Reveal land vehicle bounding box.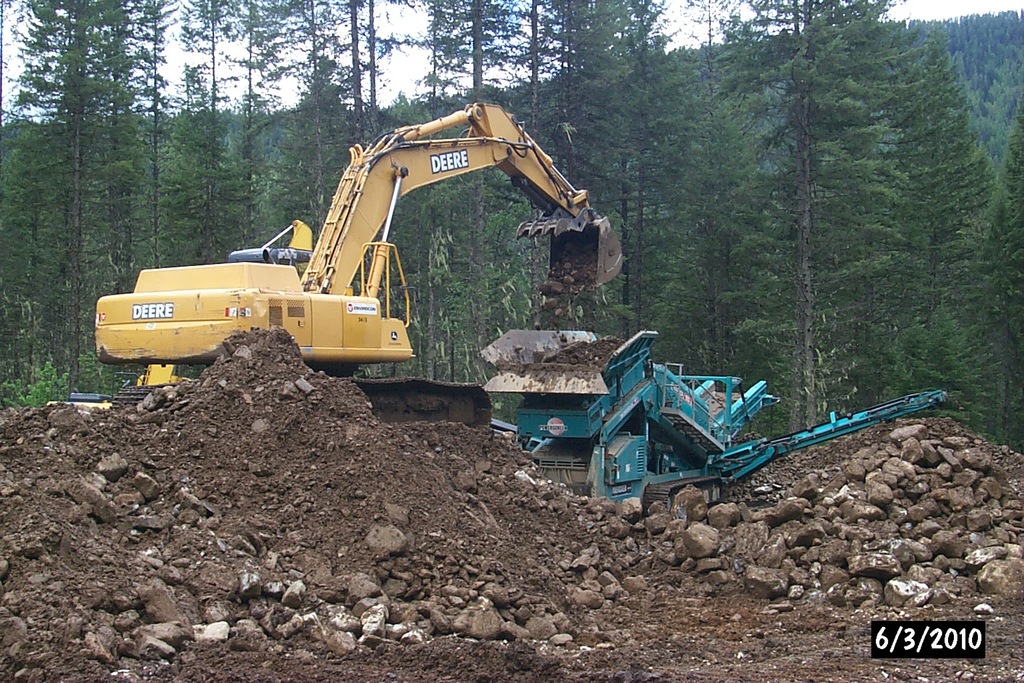
Revealed: (left=100, top=97, right=626, bottom=425).
